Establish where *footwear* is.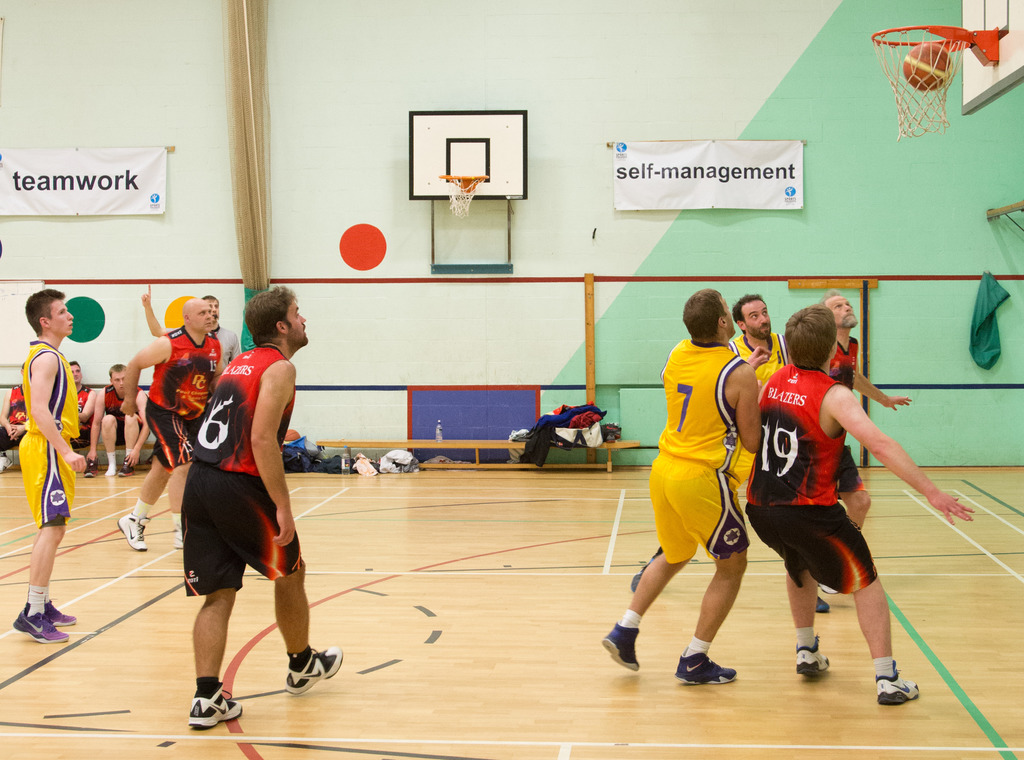
Established at x1=815 y1=596 x2=828 y2=613.
